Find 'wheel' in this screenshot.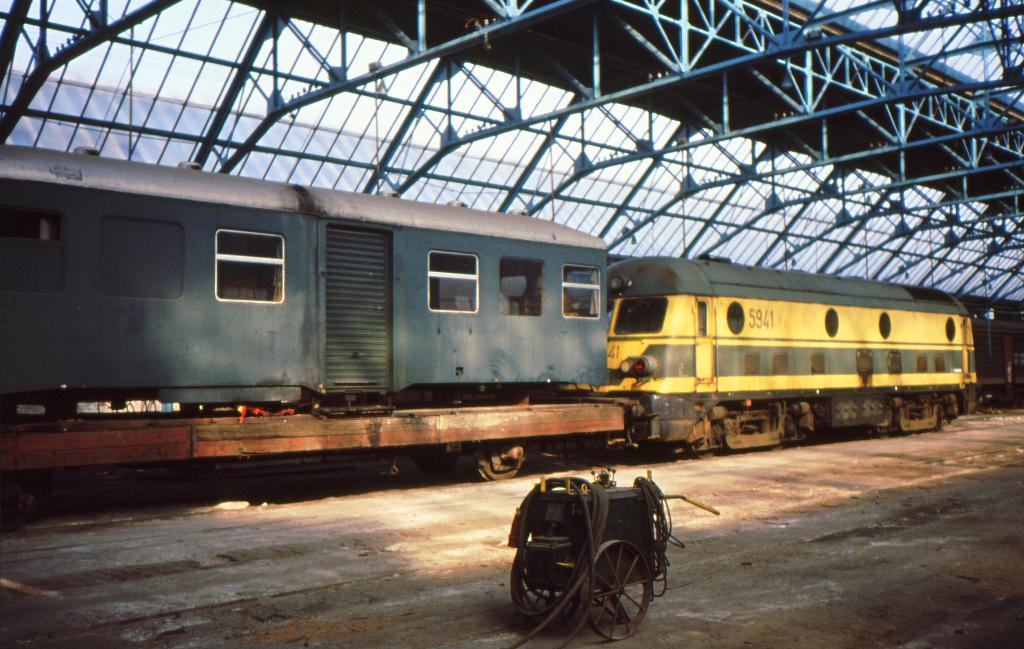
The bounding box for 'wheel' is Rect(515, 568, 584, 637).
